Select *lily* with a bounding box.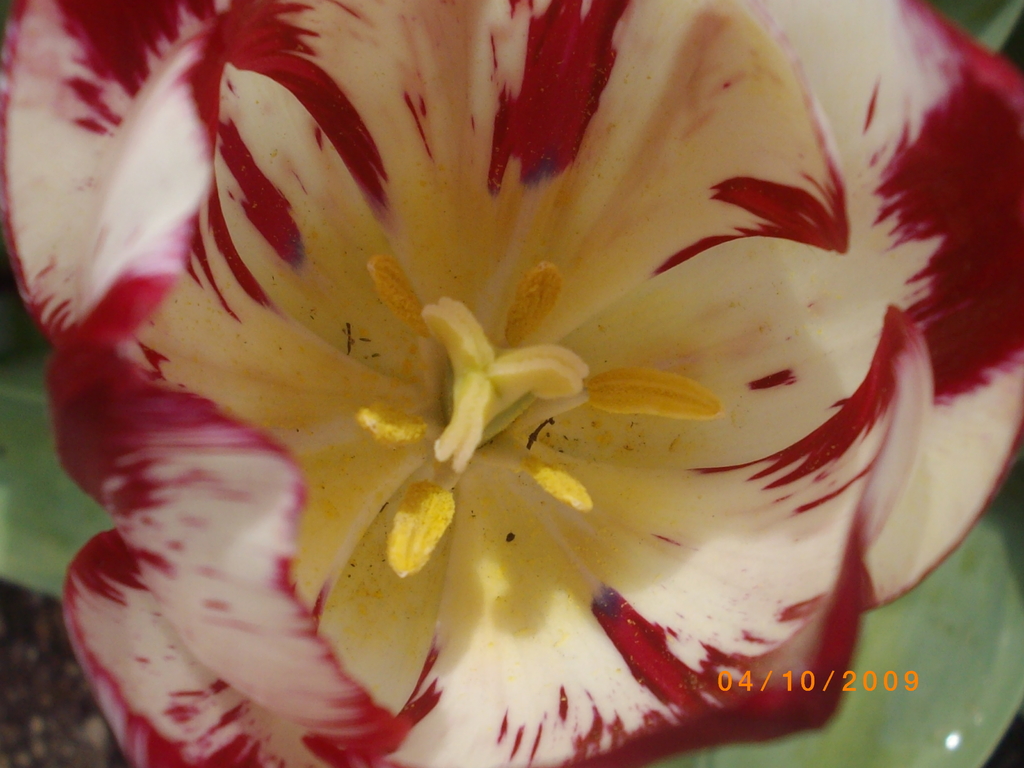
BBox(0, 0, 1023, 767).
